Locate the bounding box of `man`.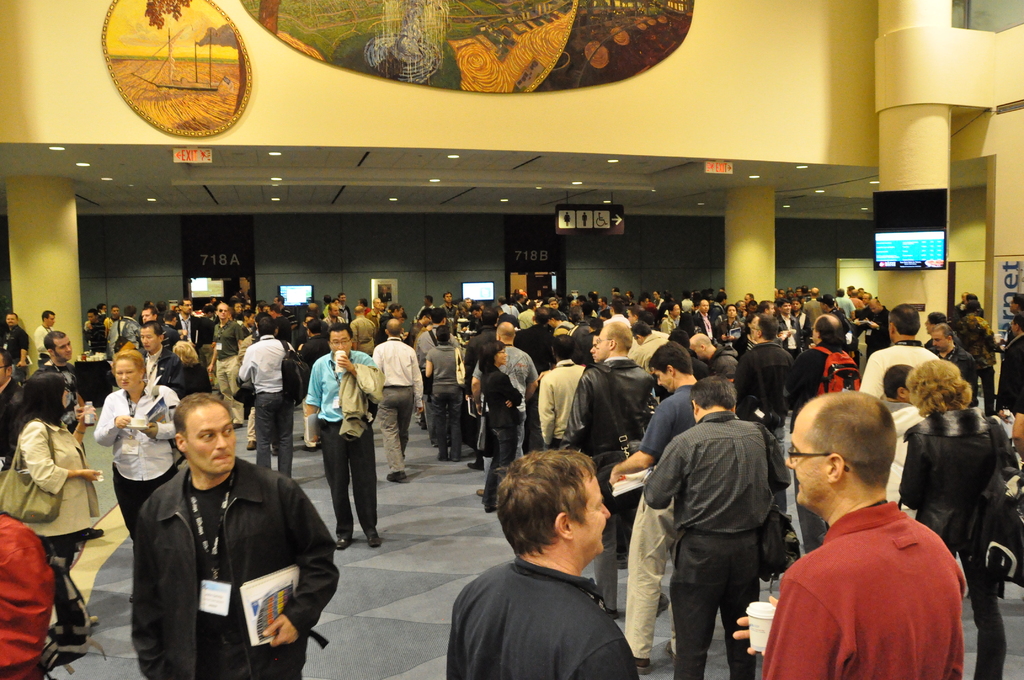
Bounding box: Rect(447, 445, 642, 679).
